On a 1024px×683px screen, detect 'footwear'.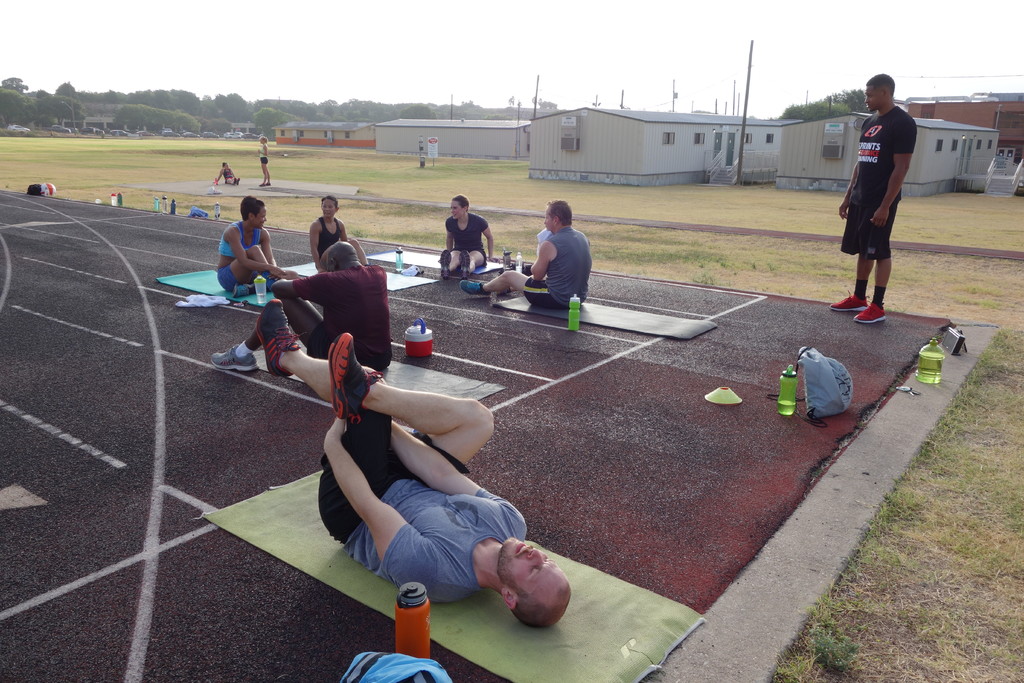
[829,289,872,310].
